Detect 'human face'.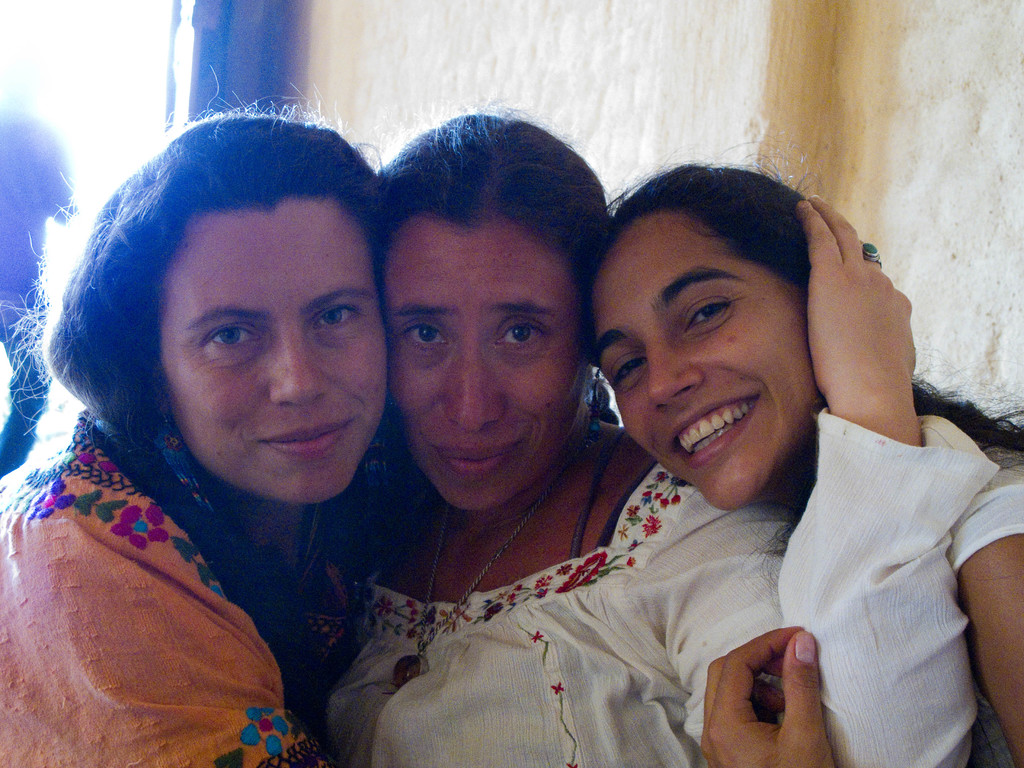
Detected at locate(385, 217, 587, 504).
